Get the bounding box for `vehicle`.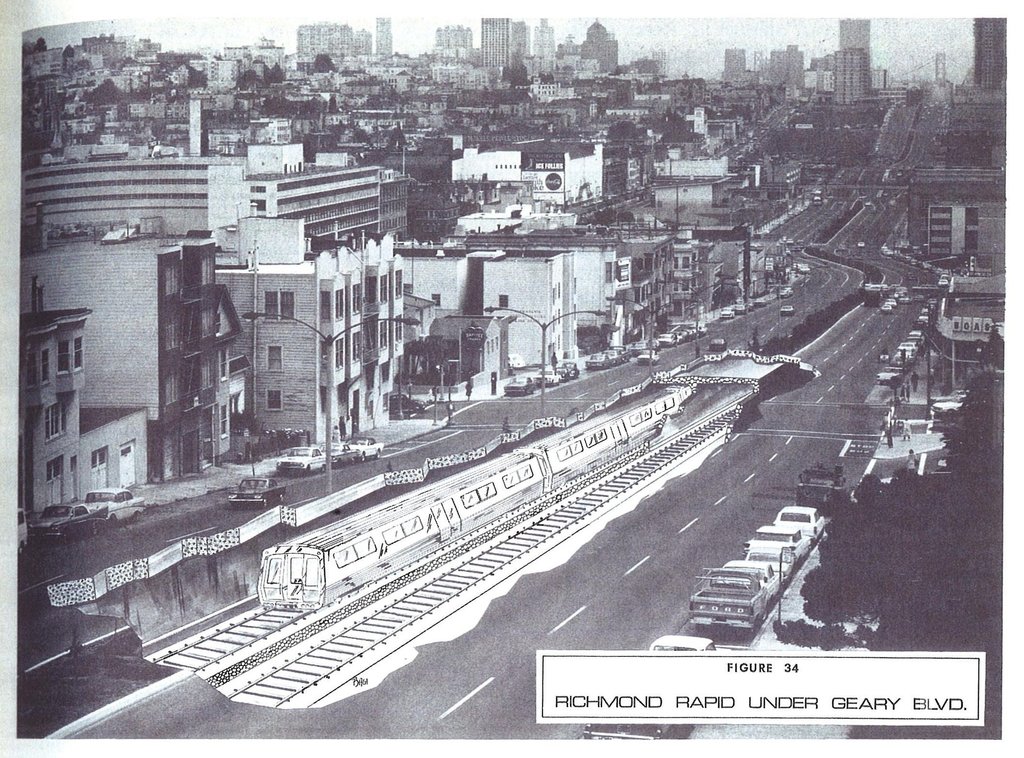
region(938, 275, 952, 287).
